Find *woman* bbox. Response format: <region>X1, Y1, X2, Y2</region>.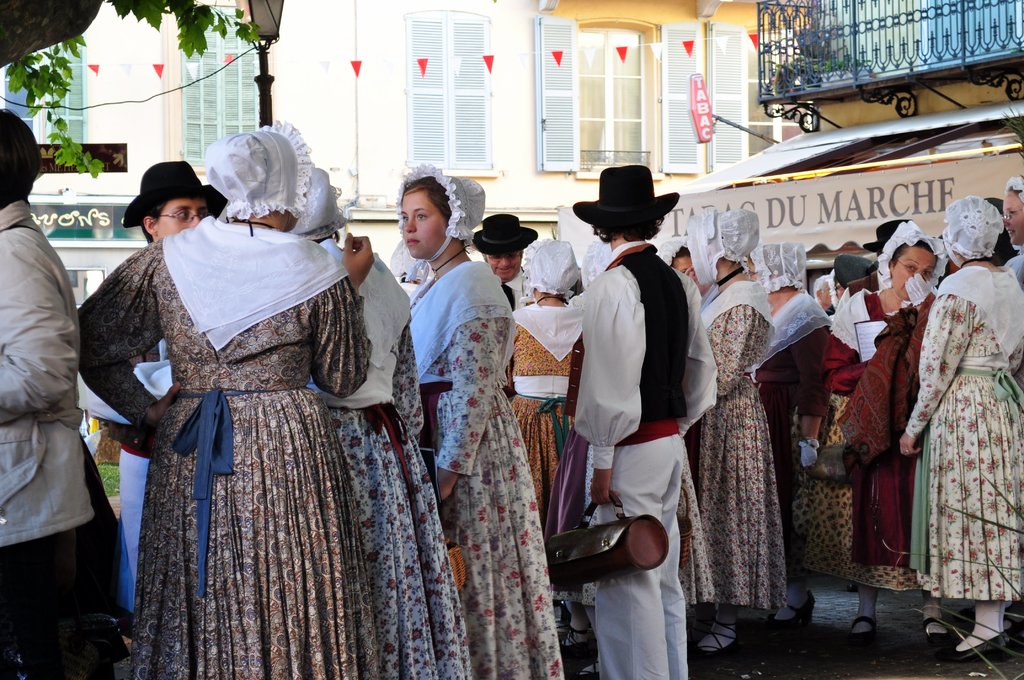
<region>298, 166, 468, 679</region>.
